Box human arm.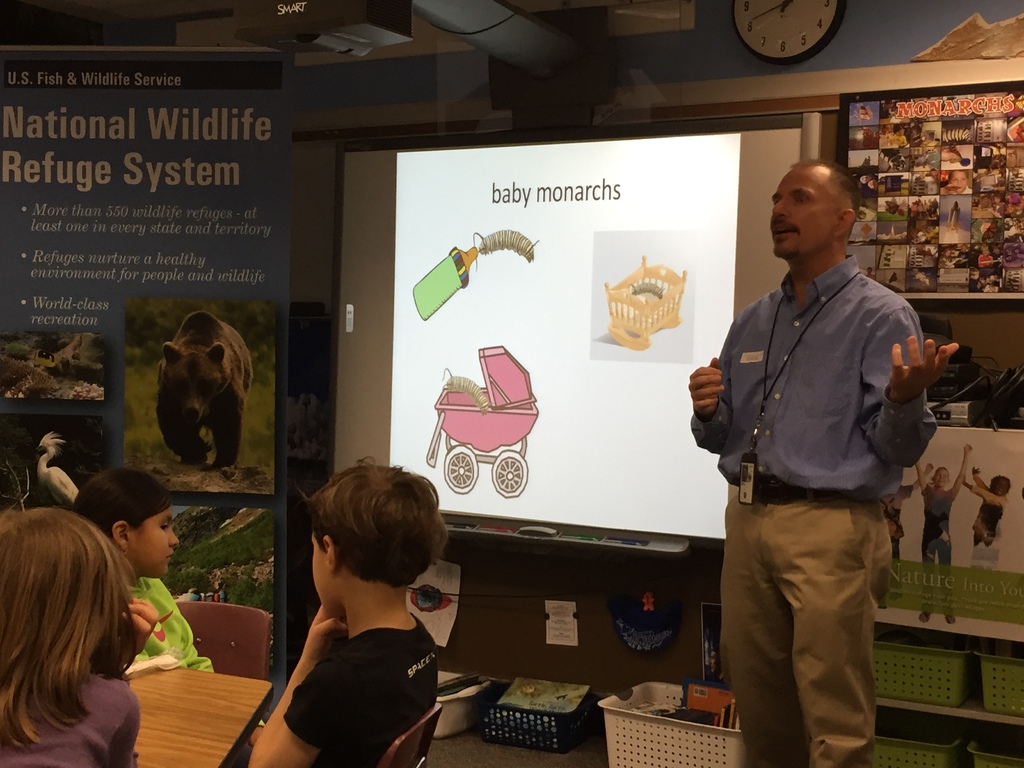
682/316/742/461.
